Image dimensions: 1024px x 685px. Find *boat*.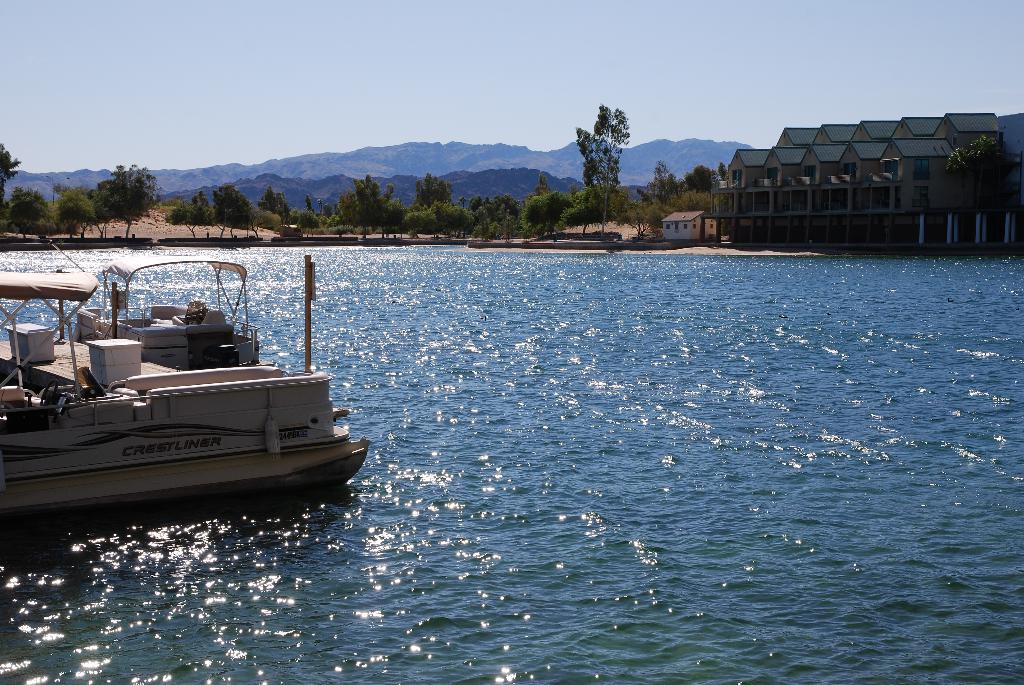
10,214,346,552.
